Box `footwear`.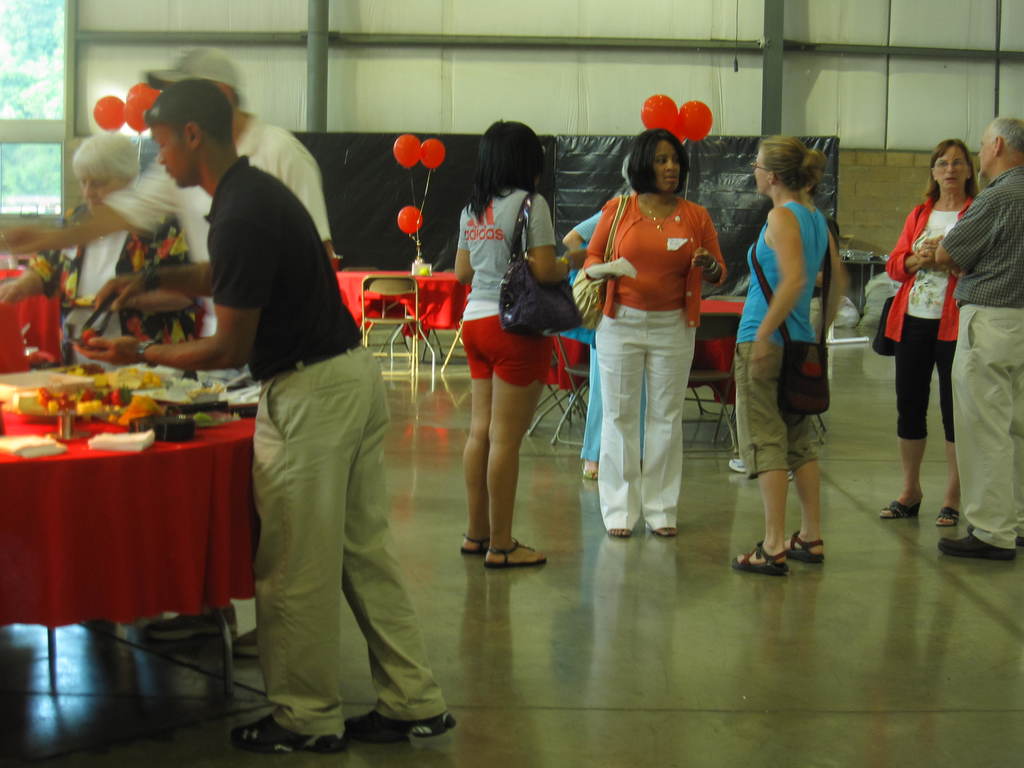
locate(484, 537, 546, 566).
